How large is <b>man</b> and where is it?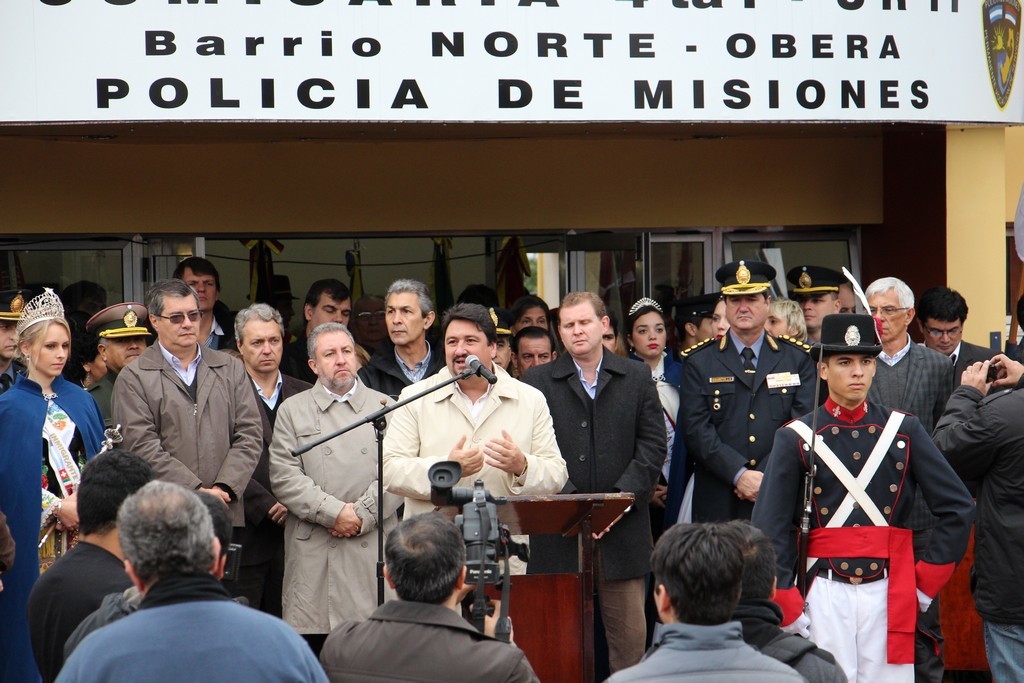
Bounding box: left=722, top=516, right=850, bottom=682.
